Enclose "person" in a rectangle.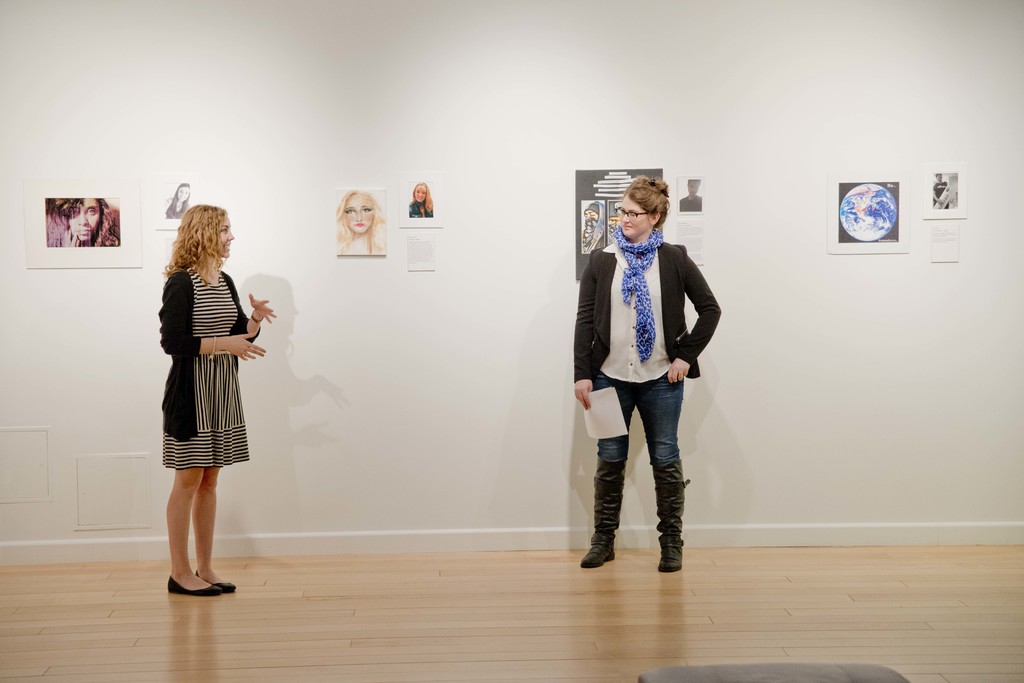
Rect(573, 161, 728, 577).
